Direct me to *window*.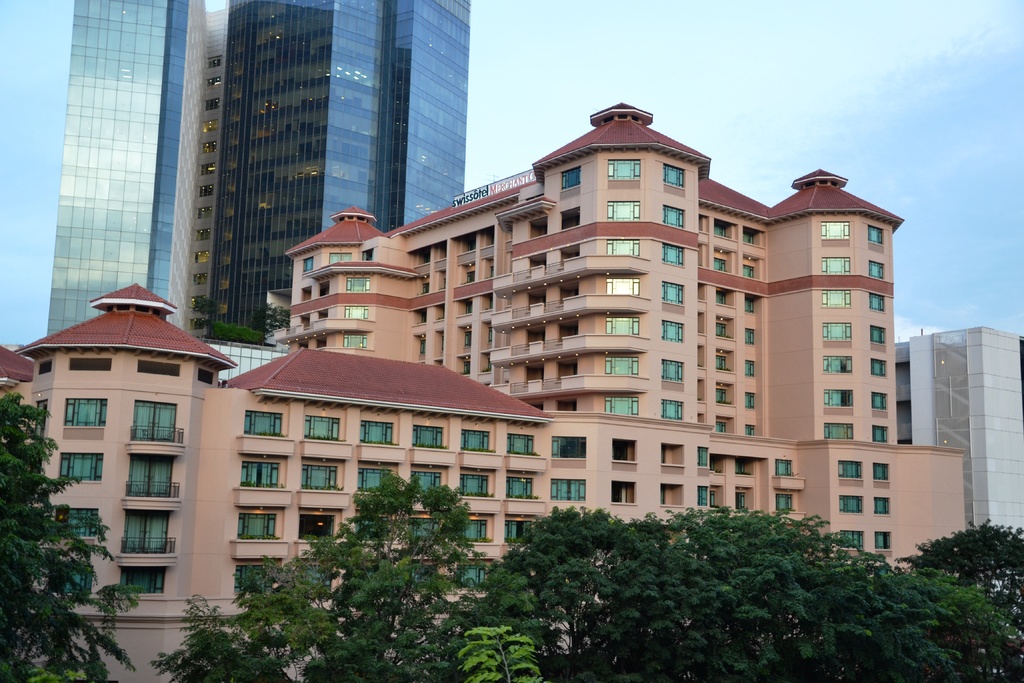
Direction: 343 307 368 320.
